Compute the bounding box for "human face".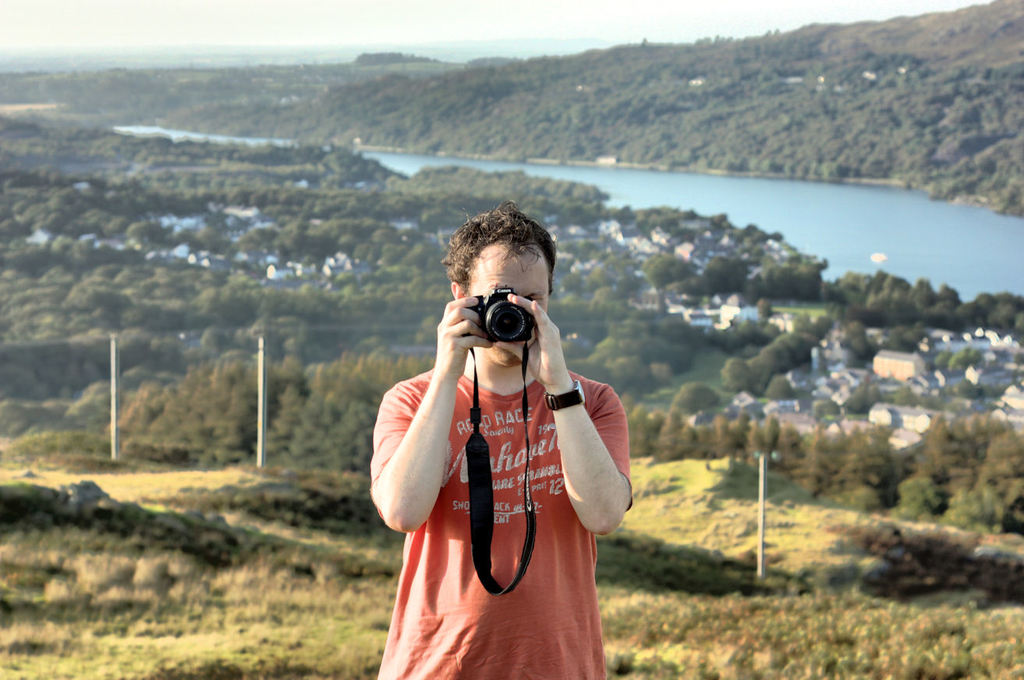
462,246,548,367.
